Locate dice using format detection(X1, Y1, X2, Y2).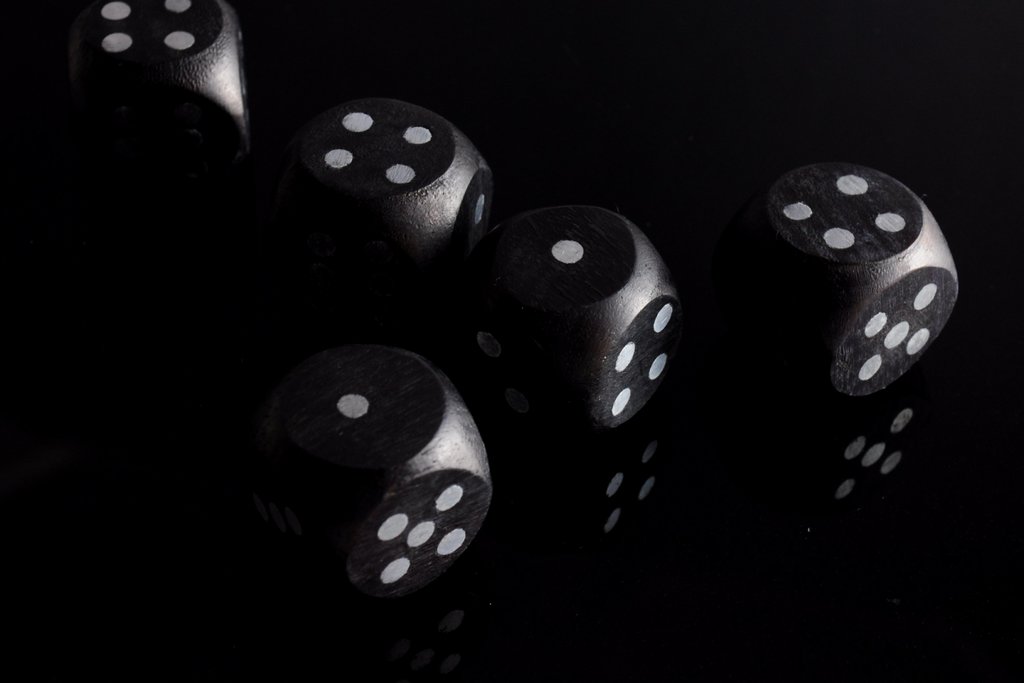
detection(465, 203, 680, 434).
